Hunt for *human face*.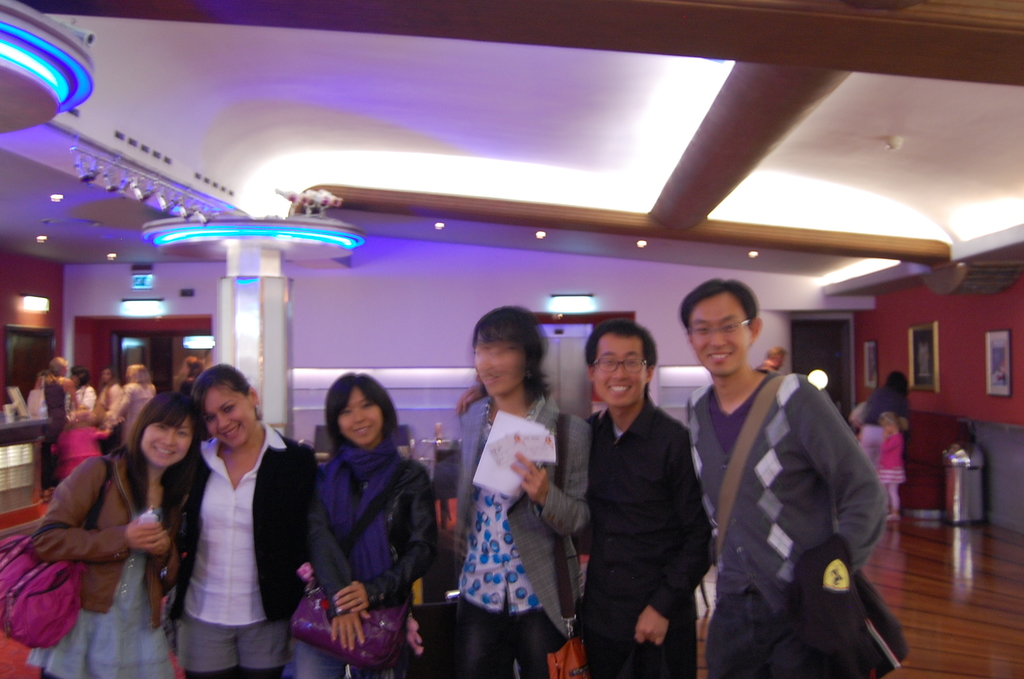
Hunted down at region(140, 419, 194, 471).
